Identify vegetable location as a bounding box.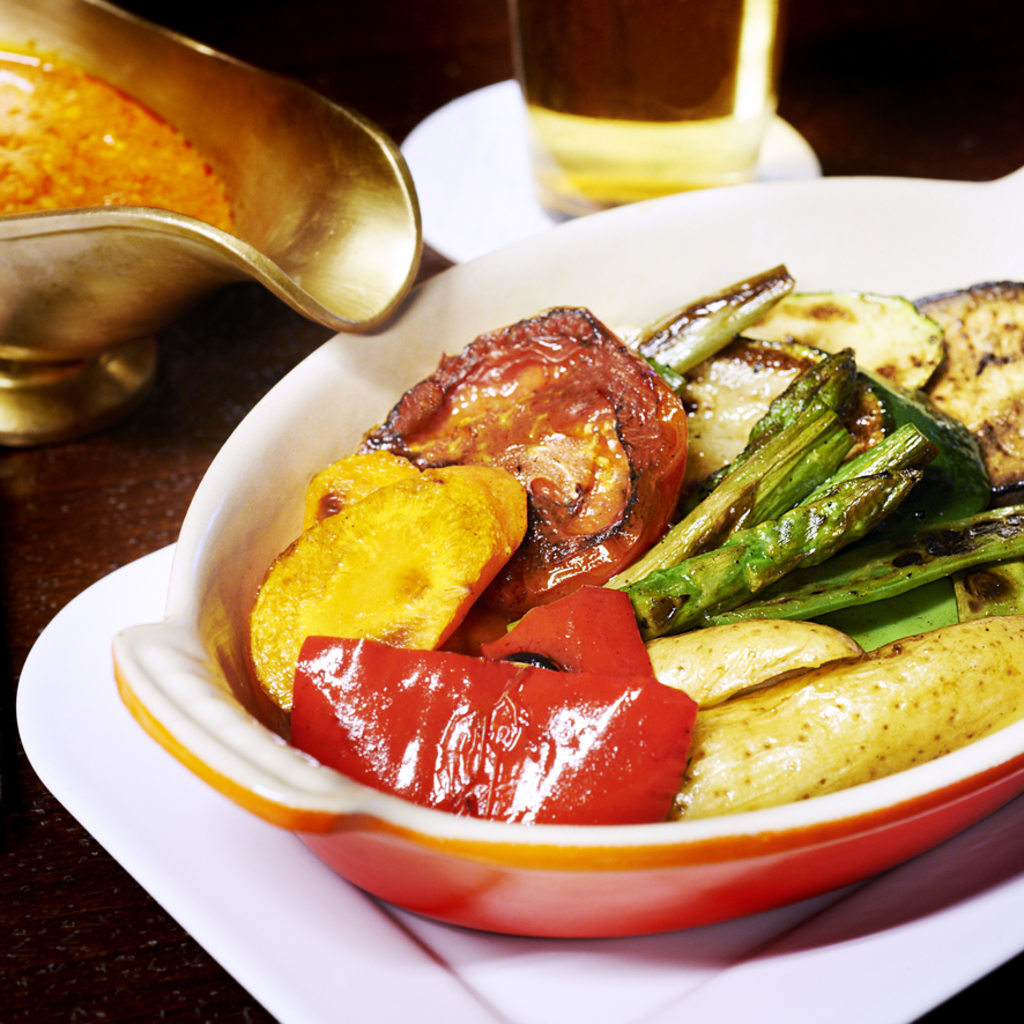
678:341:889:494.
